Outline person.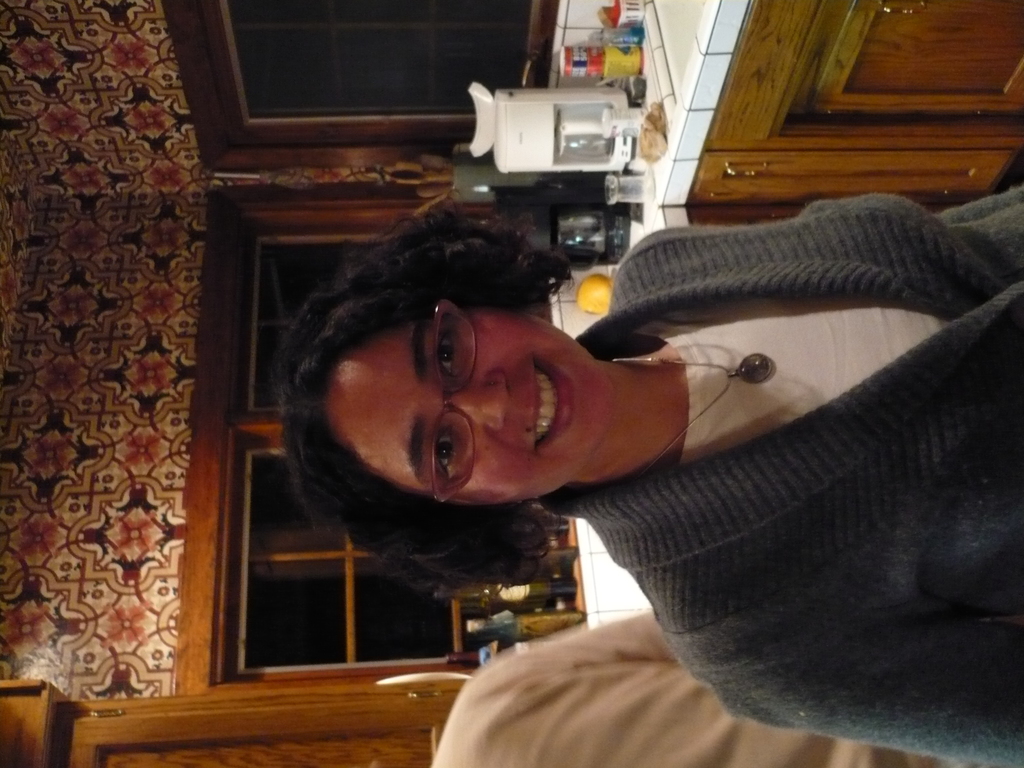
Outline: <bbox>237, 172, 940, 744</bbox>.
